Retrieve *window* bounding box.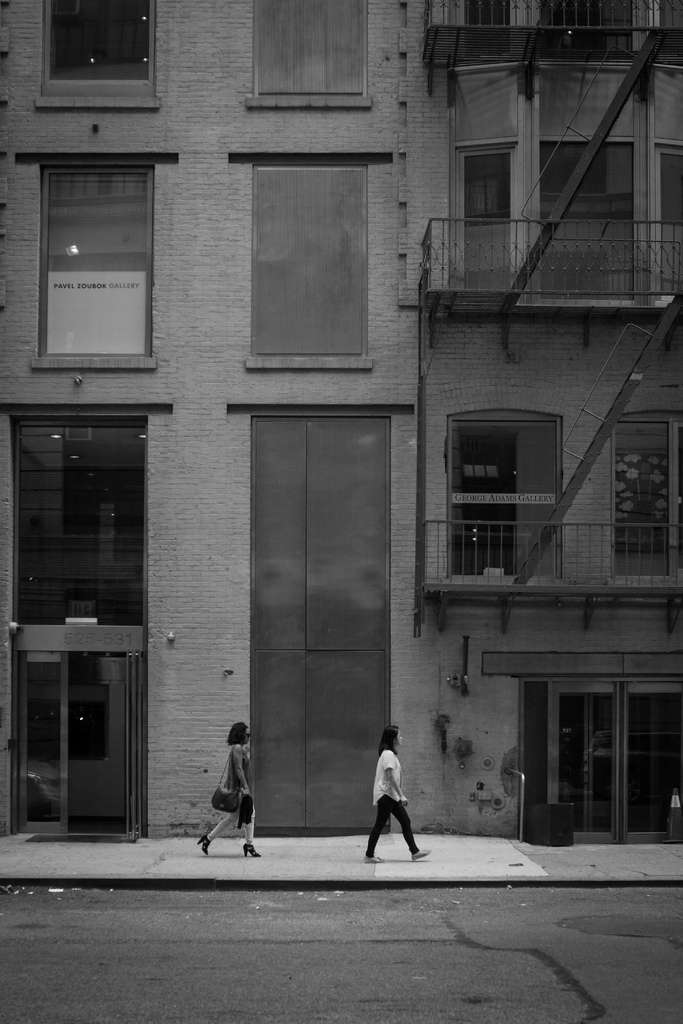
Bounding box: detection(607, 410, 682, 593).
